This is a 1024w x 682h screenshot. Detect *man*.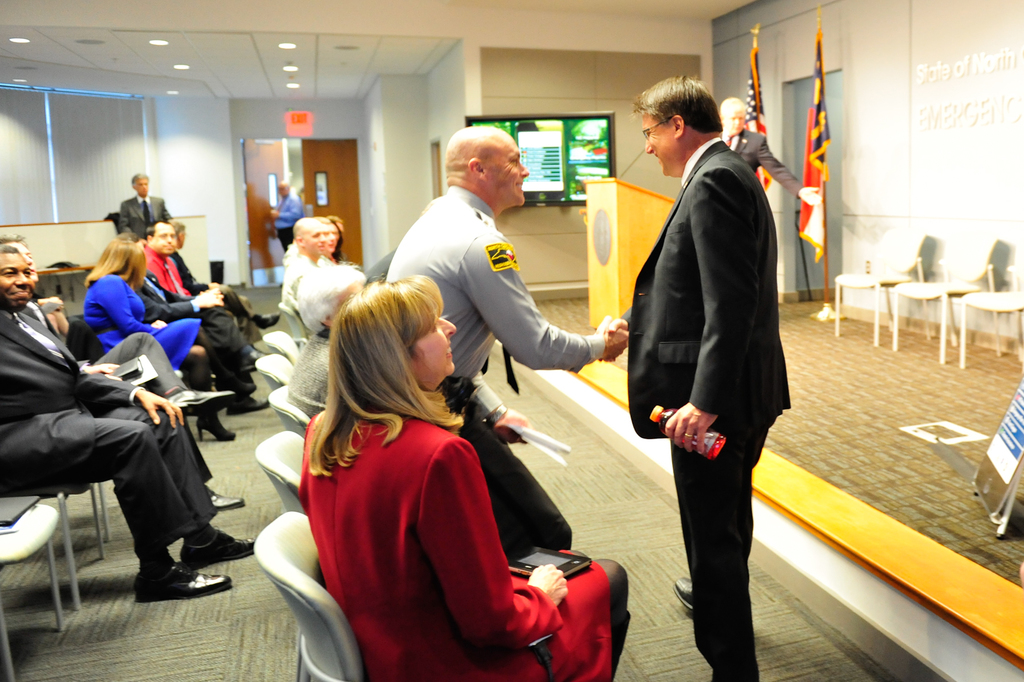
[left=282, top=215, right=333, bottom=288].
